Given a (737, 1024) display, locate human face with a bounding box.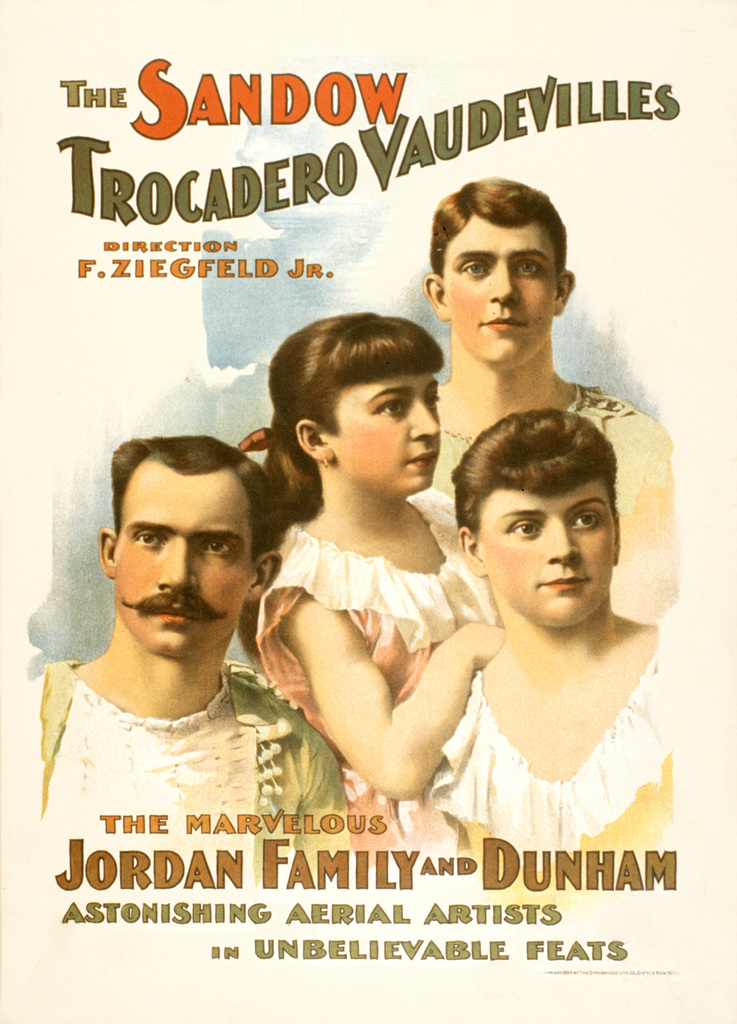
Located: BBox(122, 451, 243, 650).
